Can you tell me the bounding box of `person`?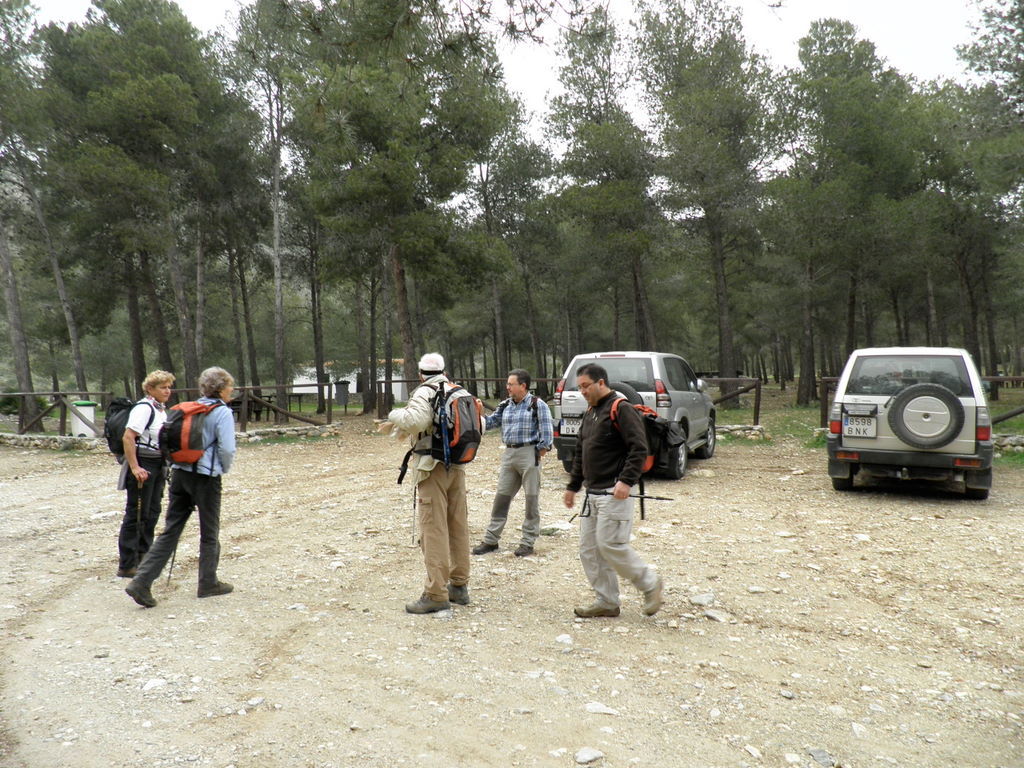
(x1=468, y1=367, x2=555, y2=556).
